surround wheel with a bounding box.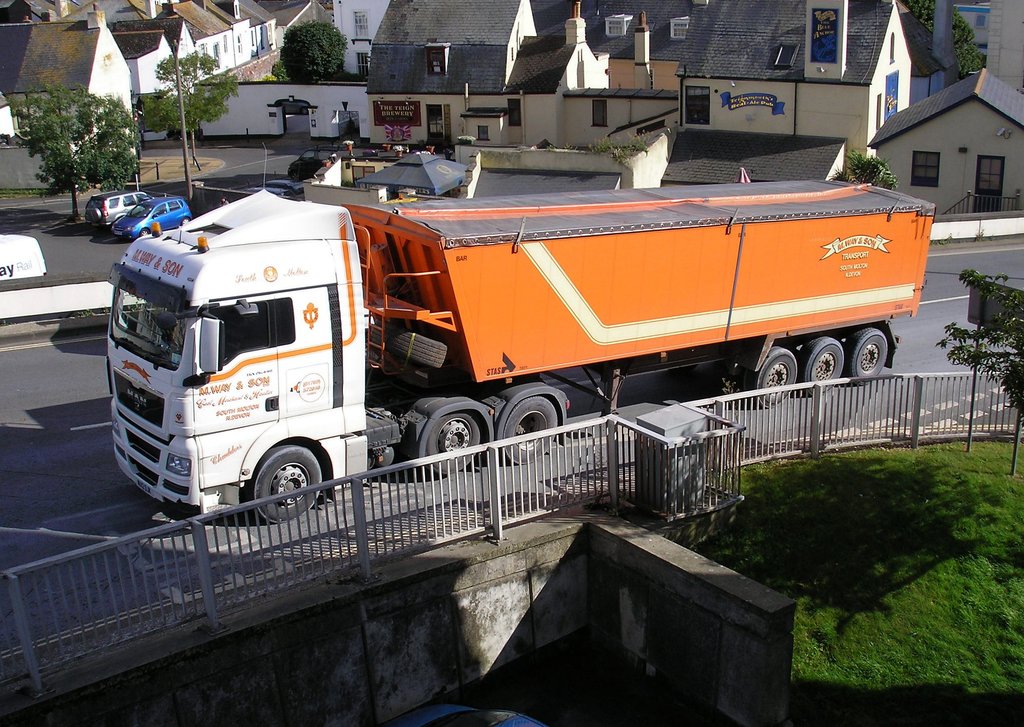
504 394 557 461.
